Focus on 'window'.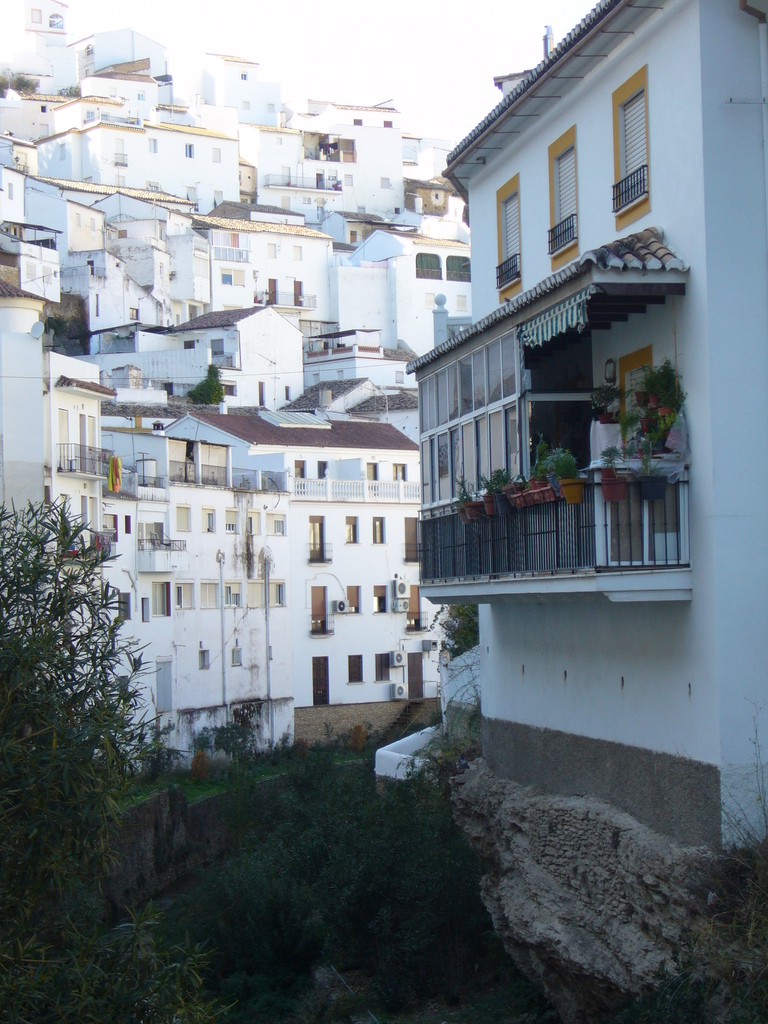
Focused at <bbox>610, 64, 659, 236</bbox>.
